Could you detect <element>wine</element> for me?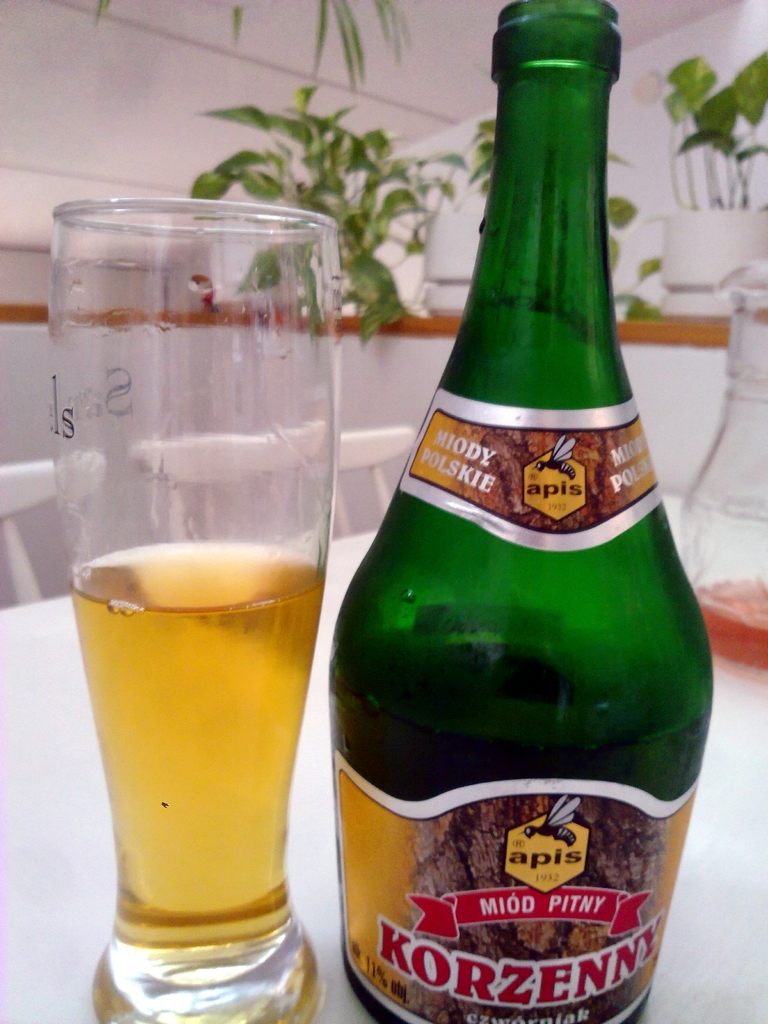
Detection result: {"x1": 348, "y1": 21, "x2": 690, "y2": 1020}.
